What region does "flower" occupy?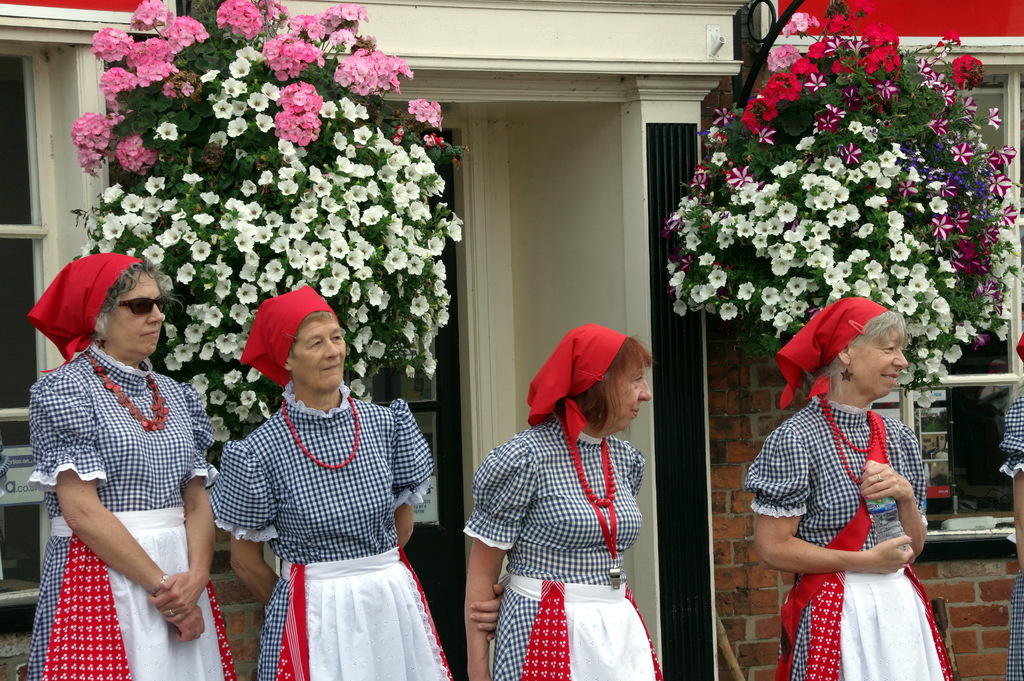
404 348 431 359.
